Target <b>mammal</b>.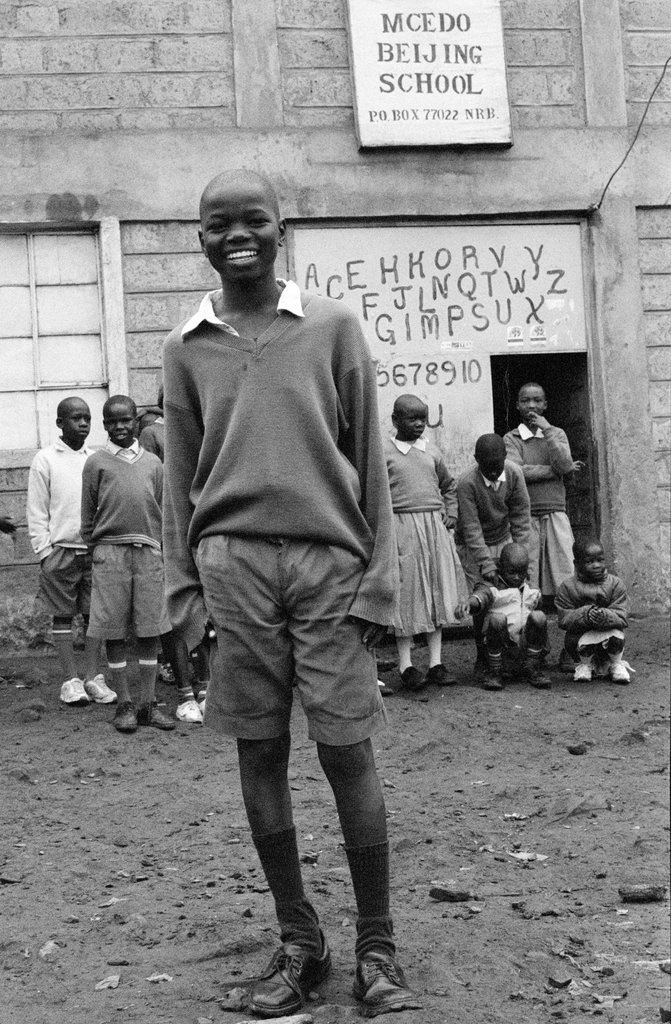
Target region: <box>454,431,535,660</box>.
